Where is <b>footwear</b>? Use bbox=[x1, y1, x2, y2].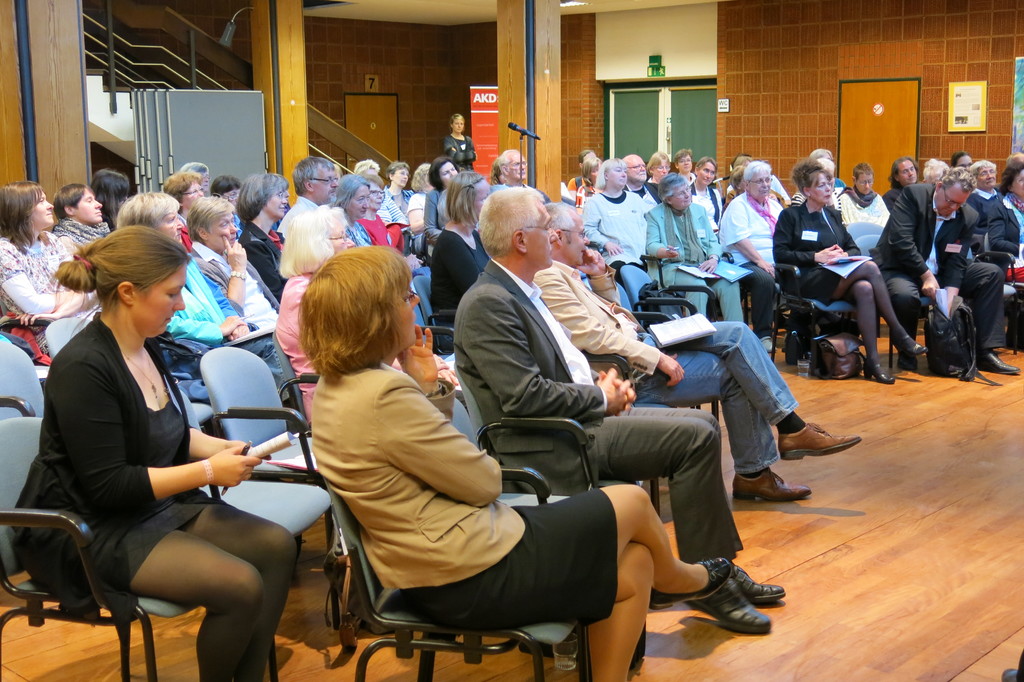
bbox=[973, 348, 1021, 375].
